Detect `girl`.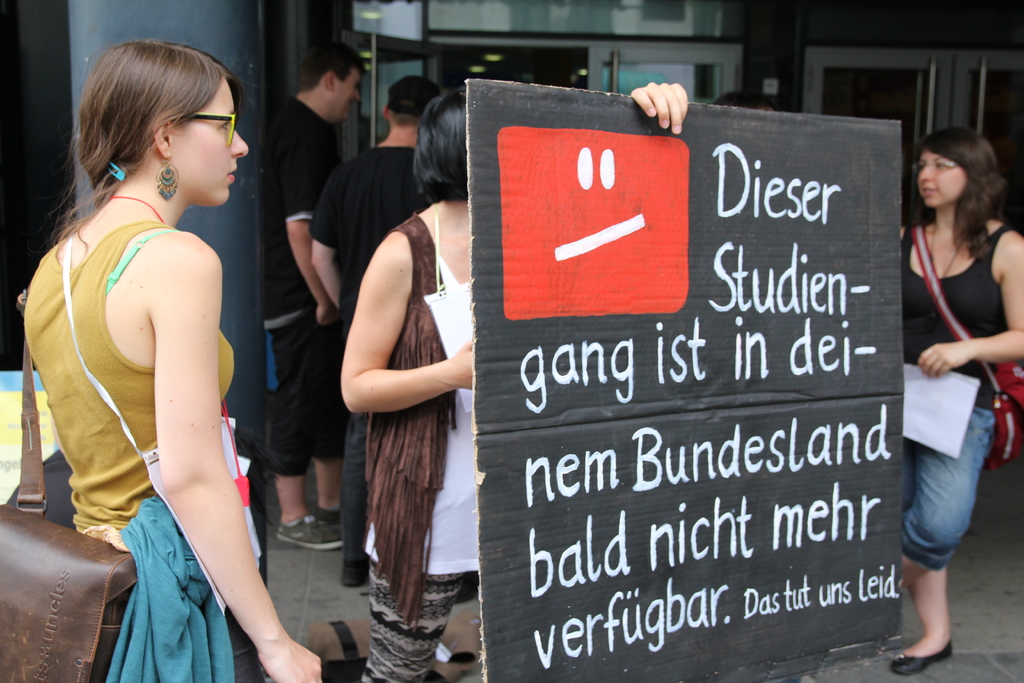
Detected at [22, 38, 321, 682].
